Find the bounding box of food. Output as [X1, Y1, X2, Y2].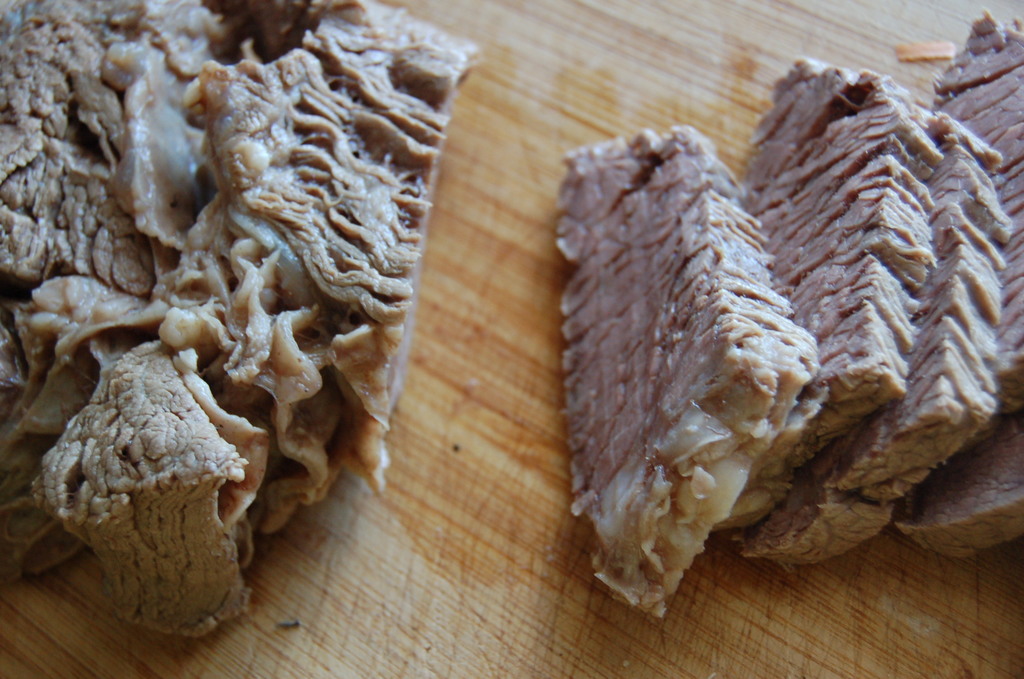
[562, 6, 1023, 625].
